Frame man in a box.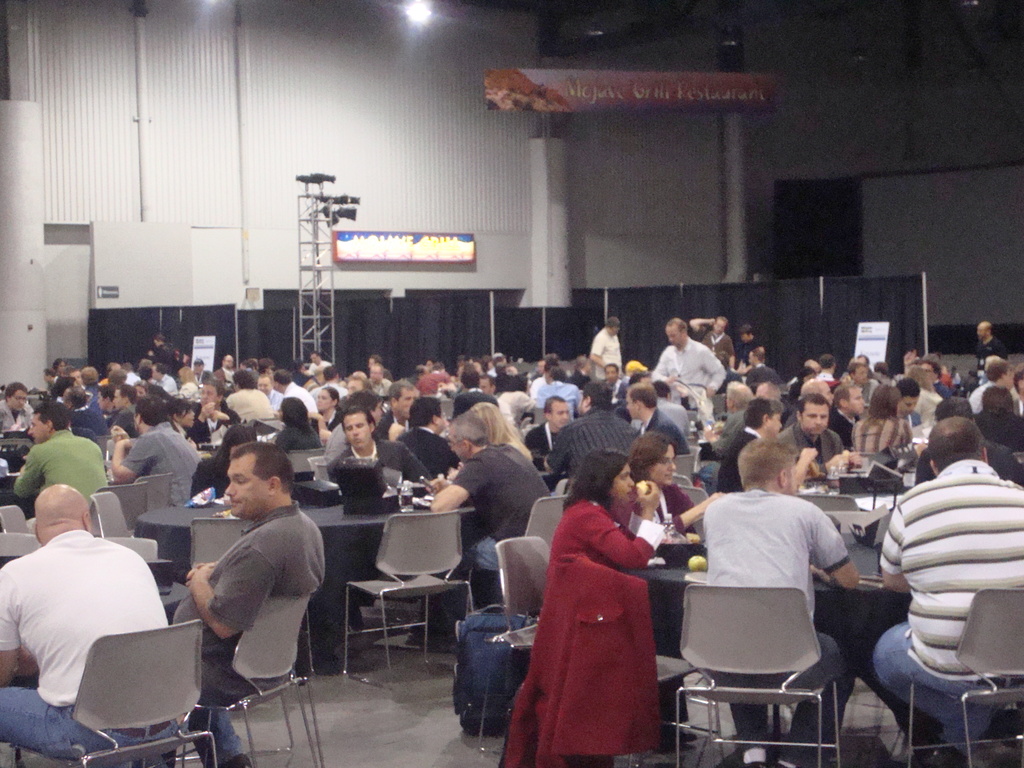
select_region(312, 353, 330, 374).
